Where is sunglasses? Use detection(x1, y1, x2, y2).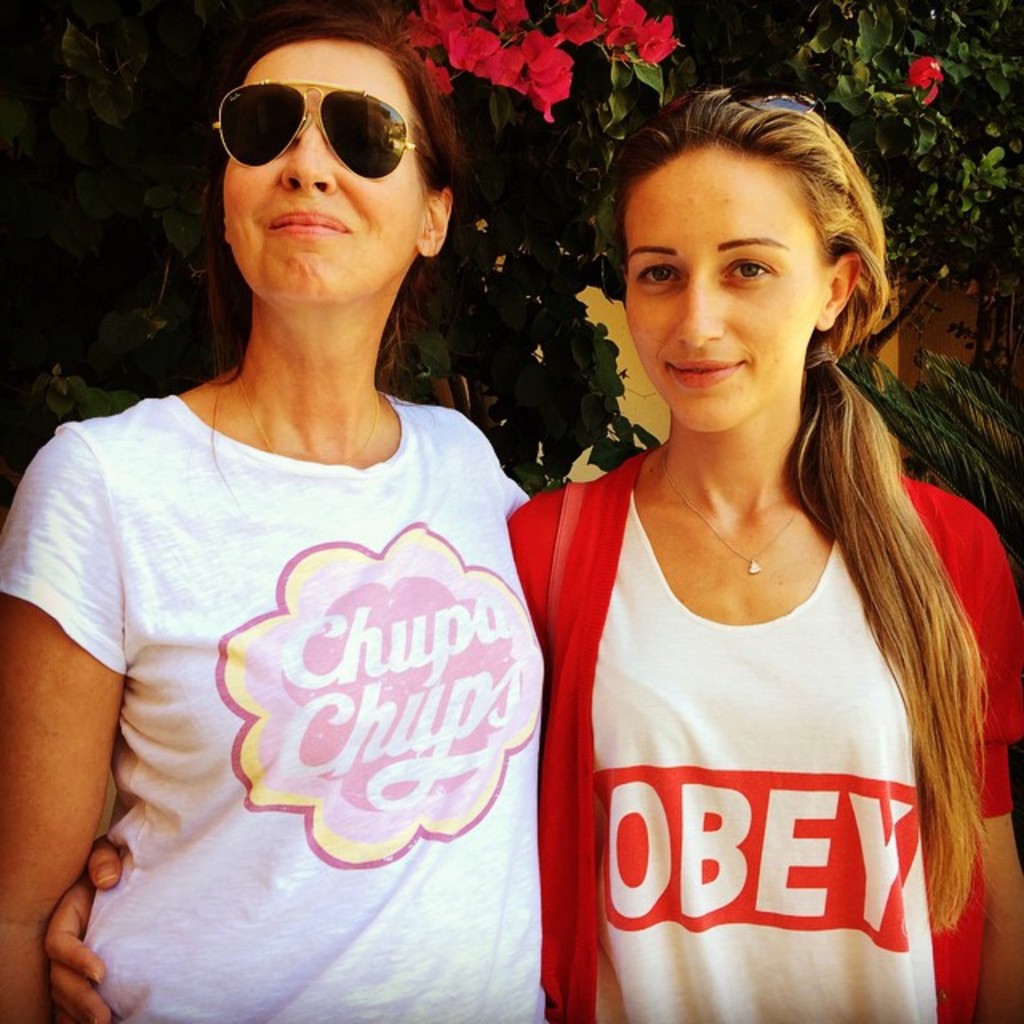
detection(214, 78, 437, 178).
